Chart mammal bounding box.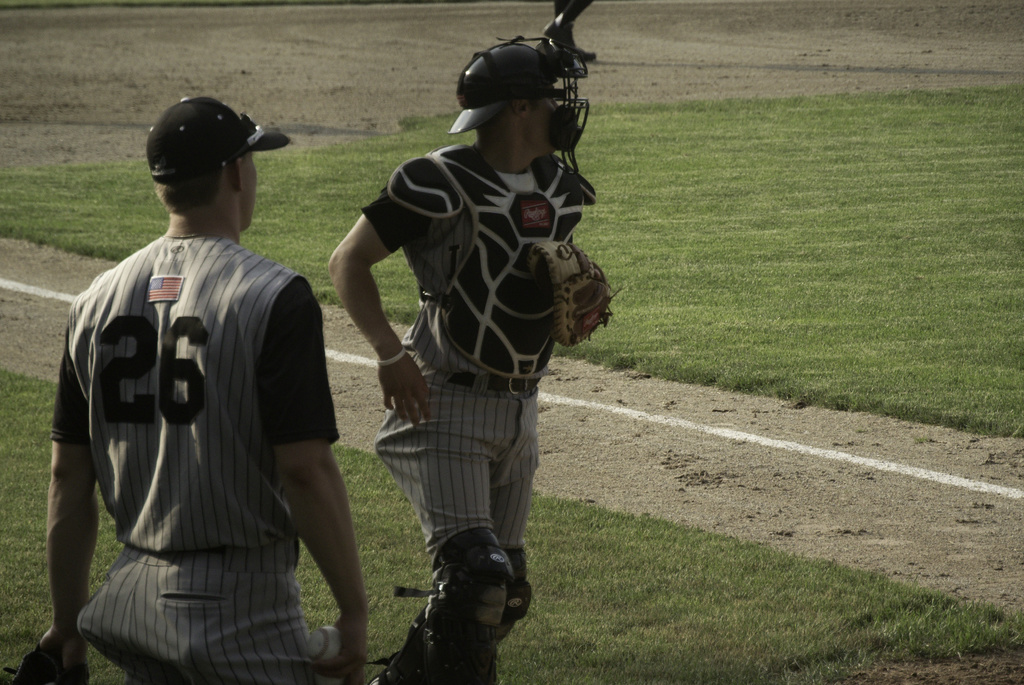
Charted: [35,95,371,684].
